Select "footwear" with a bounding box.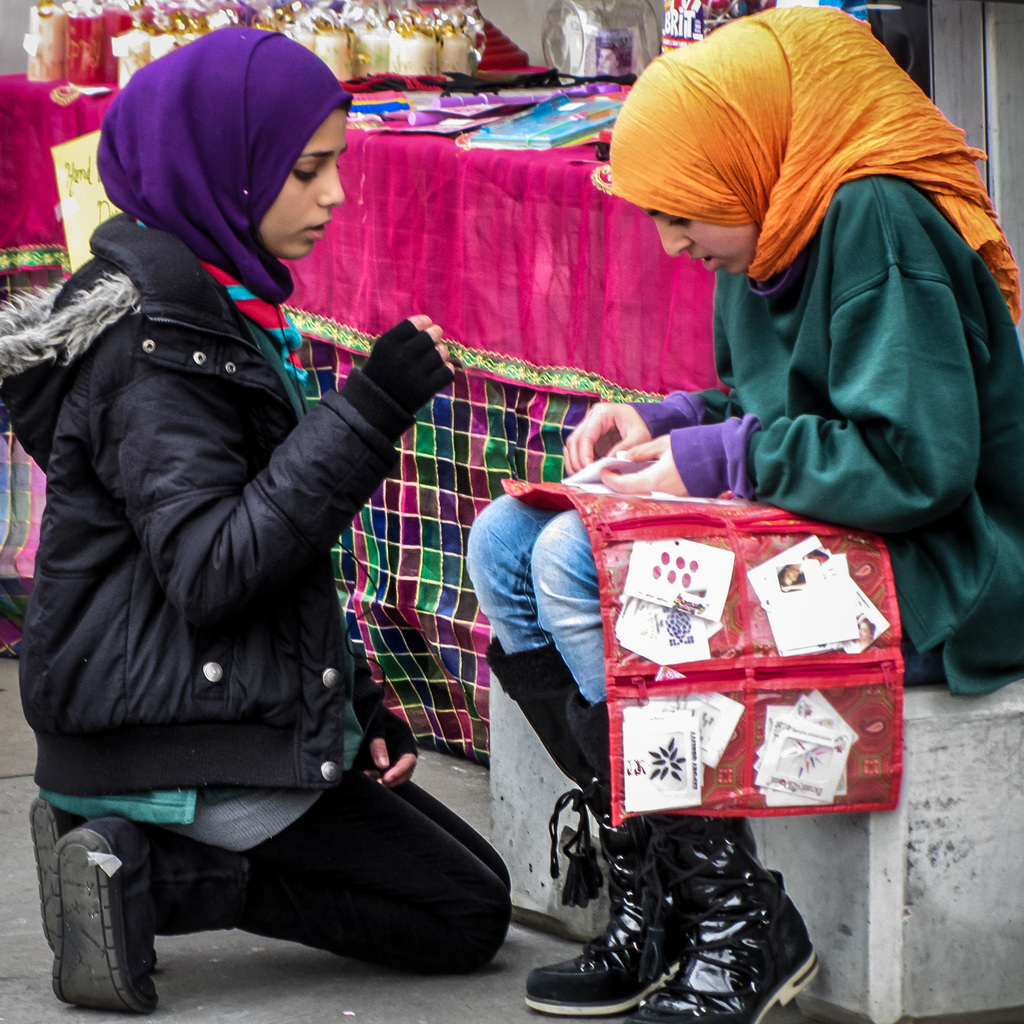
bbox=[34, 793, 77, 912].
